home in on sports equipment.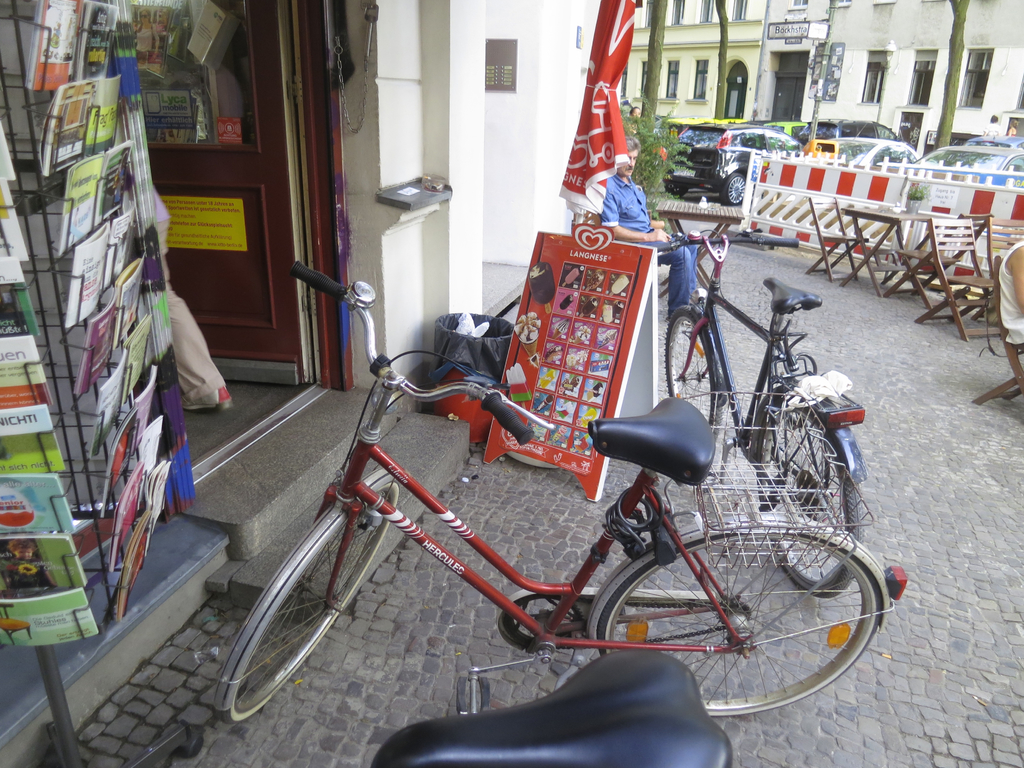
Homed in at <bbox>214, 257, 906, 716</bbox>.
